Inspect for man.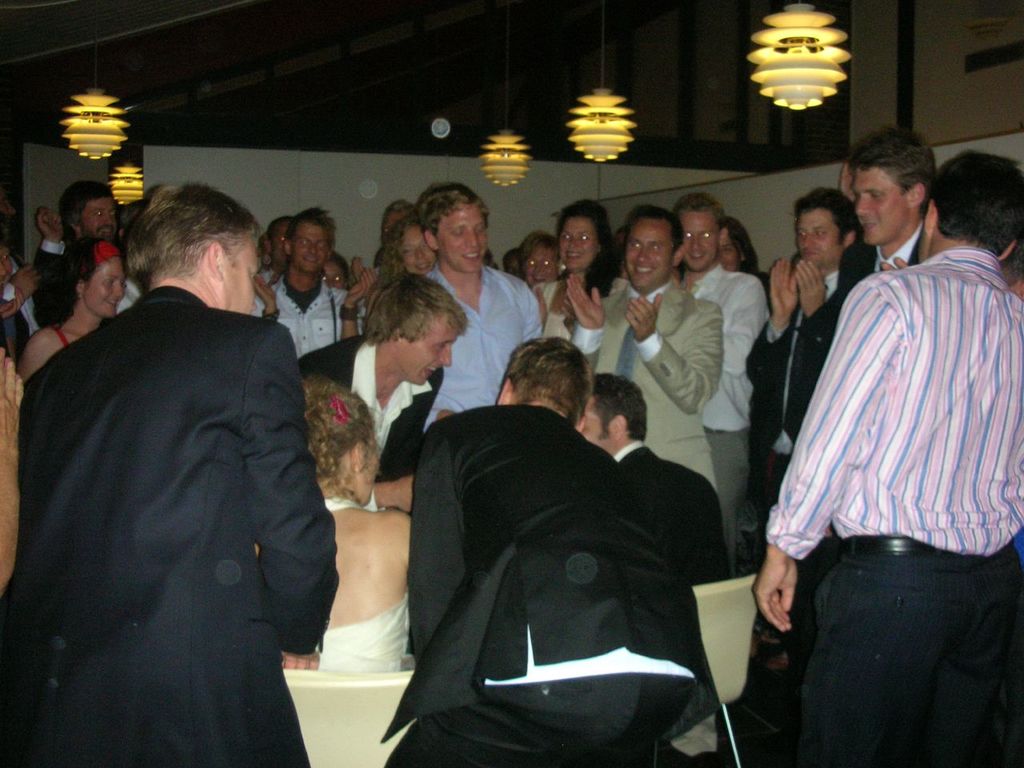
Inspection: (left=752, top=150, right=1023, bottom=767).
